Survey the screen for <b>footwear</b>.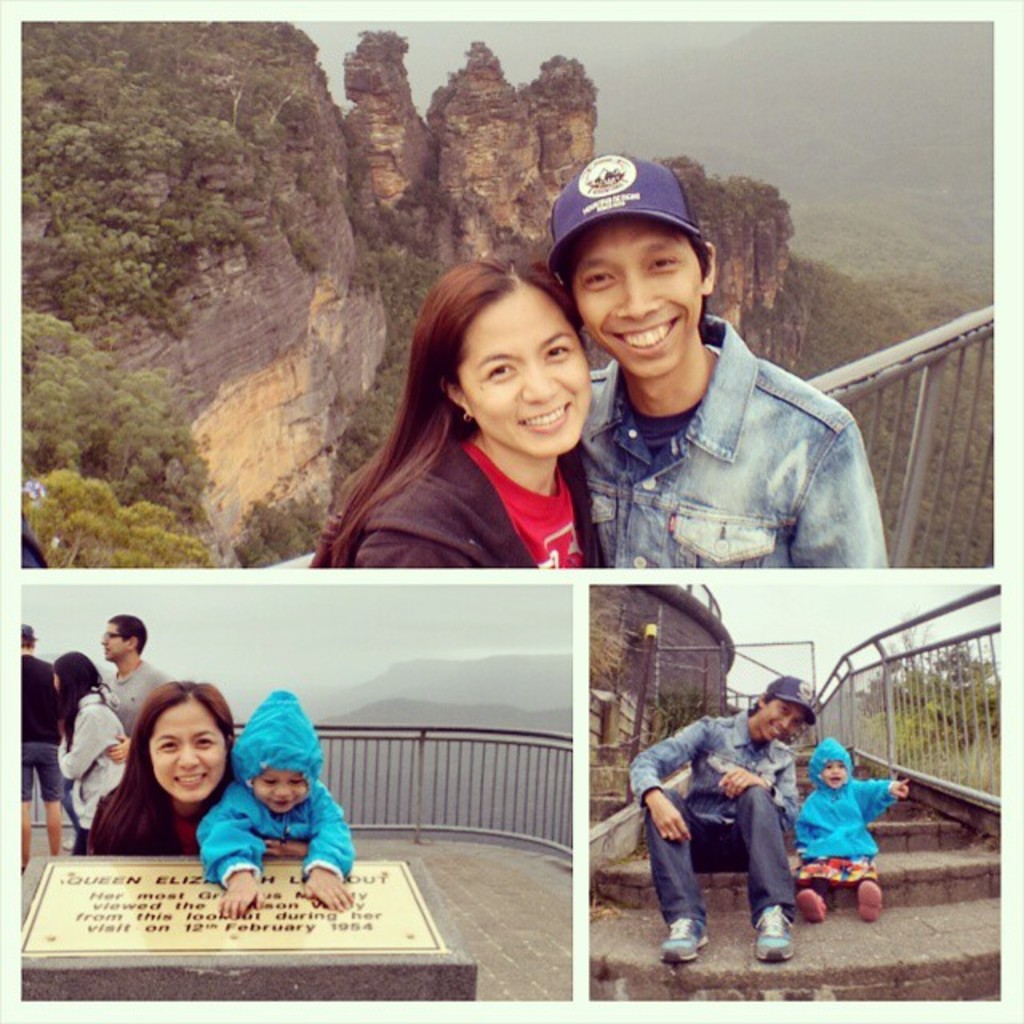
Survey found: 798, 890, 822, 923.
